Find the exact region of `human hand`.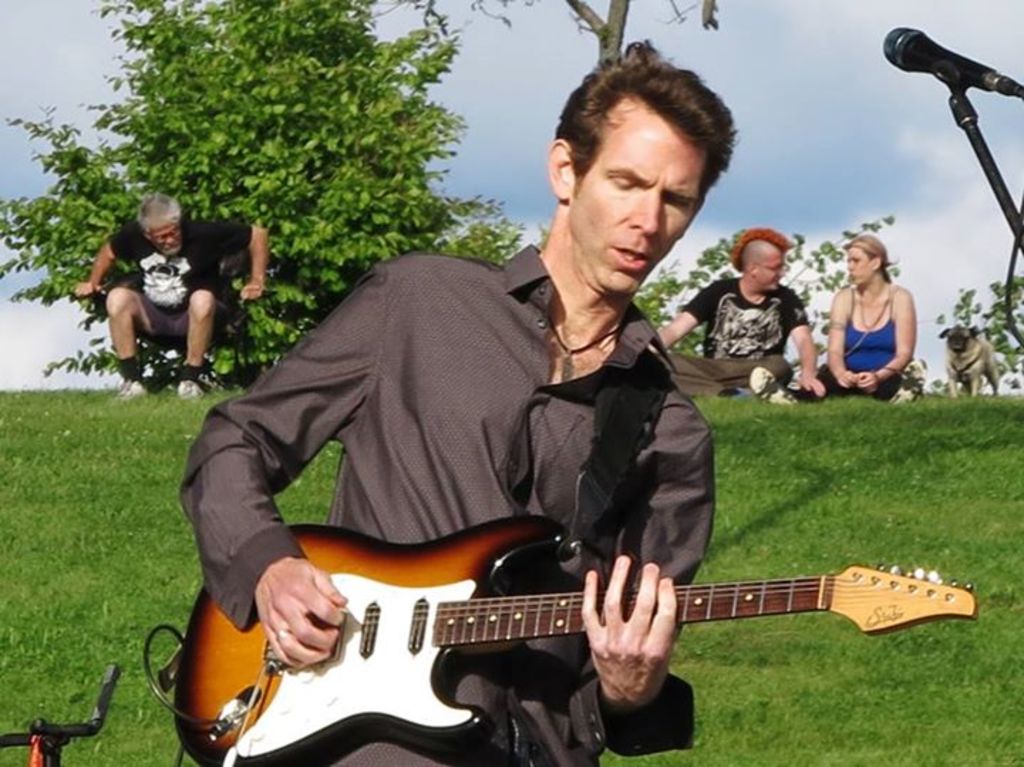
Exact region: [238,279,266,305].
